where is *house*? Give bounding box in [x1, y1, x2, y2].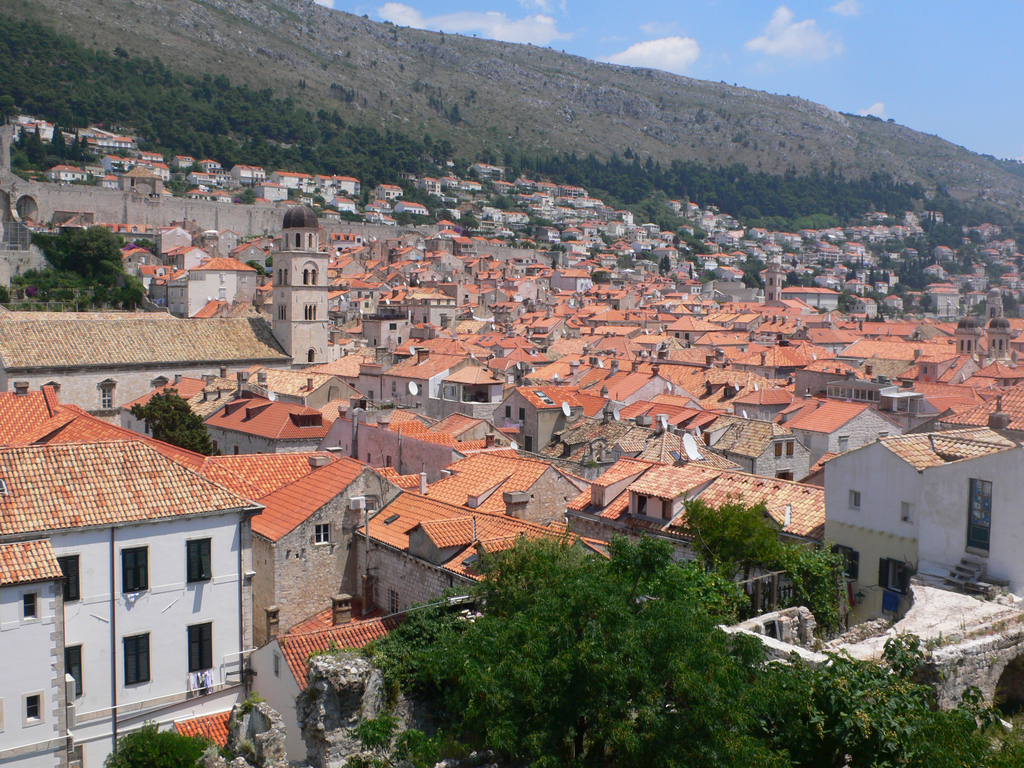
[790, 413, 1009, 614].
